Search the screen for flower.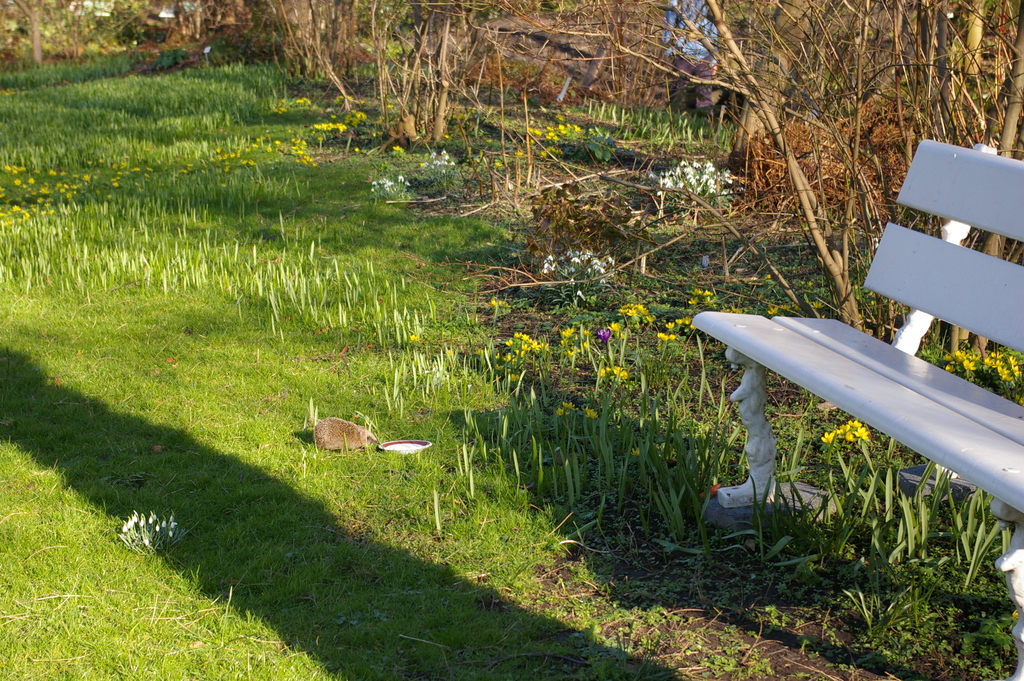
Found at 596,329,609,345.
